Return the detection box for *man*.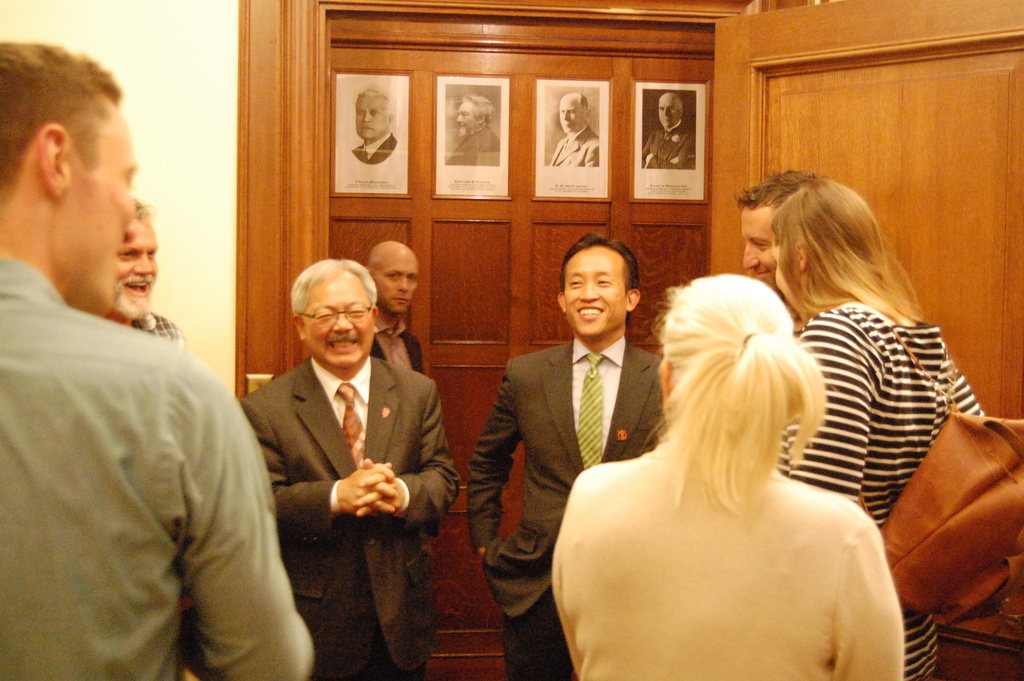
349,87,403,167.
